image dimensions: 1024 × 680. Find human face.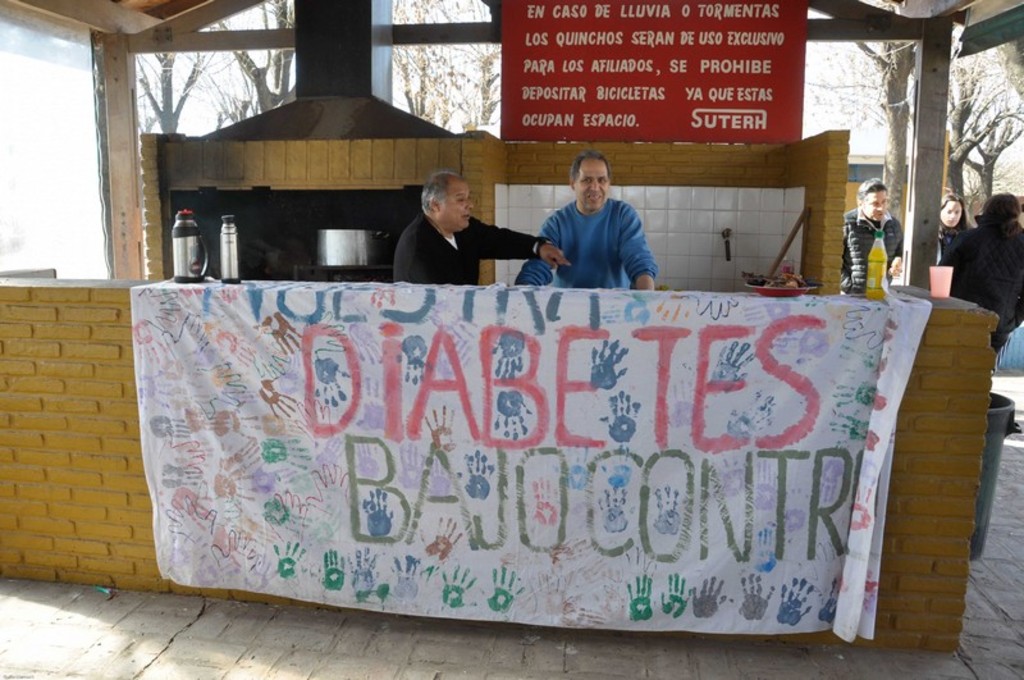
(x1=439, y1=177, x2=474, y2=233).
